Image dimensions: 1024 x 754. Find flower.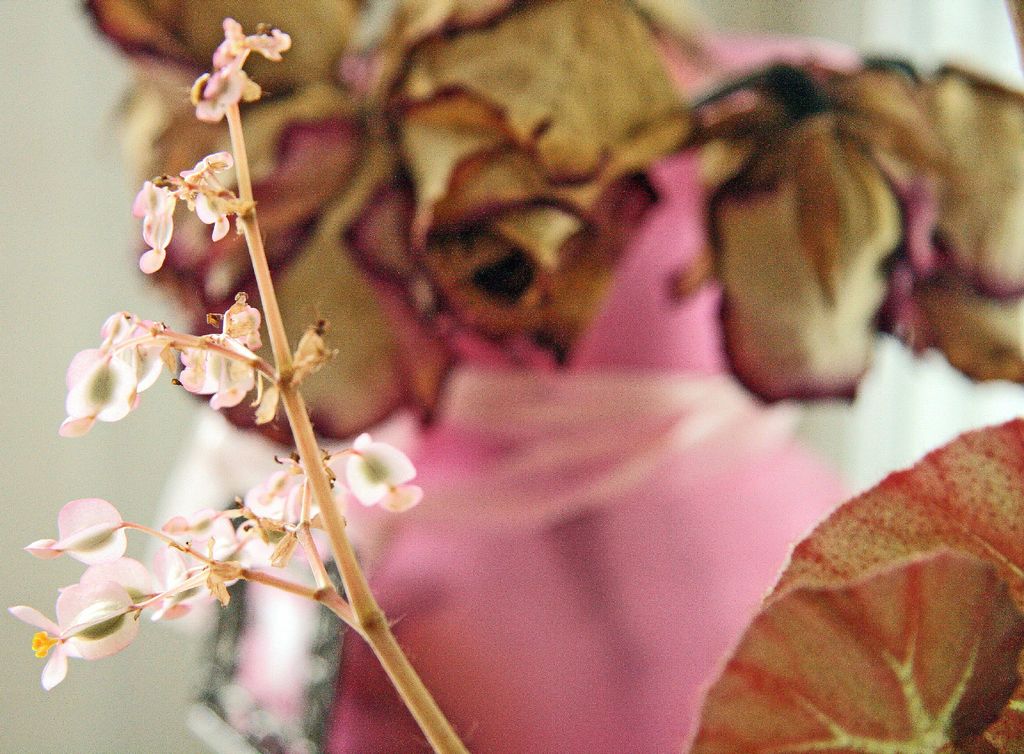
352/435/426/515.
